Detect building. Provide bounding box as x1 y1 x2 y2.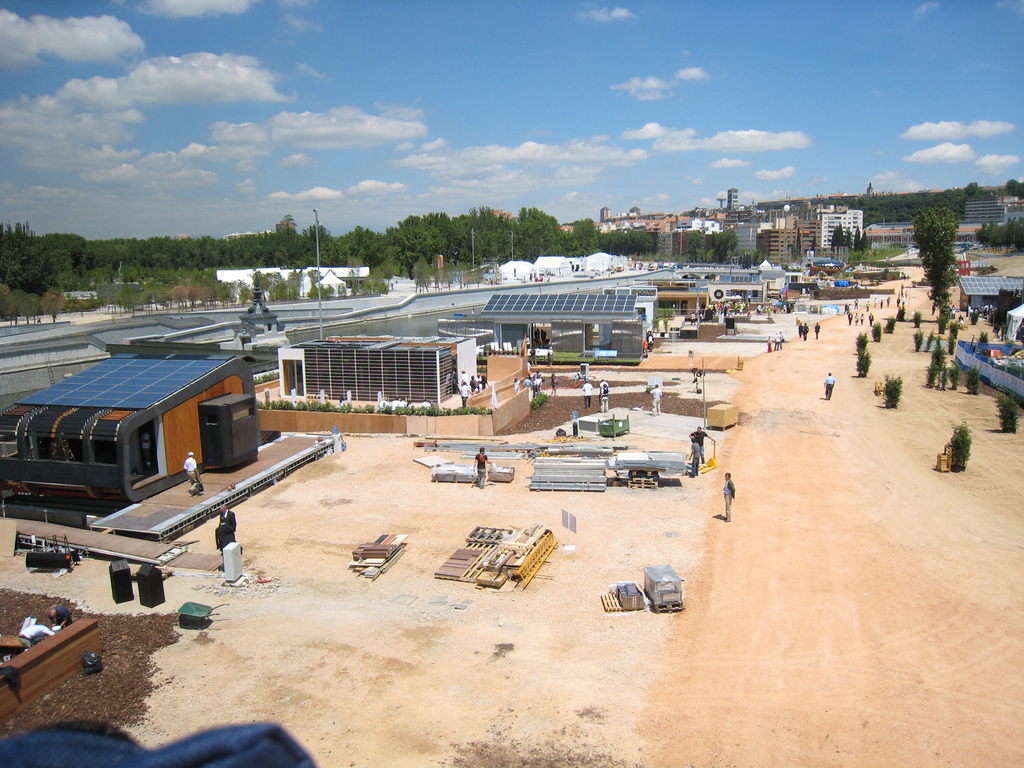
641 282 710 332.
